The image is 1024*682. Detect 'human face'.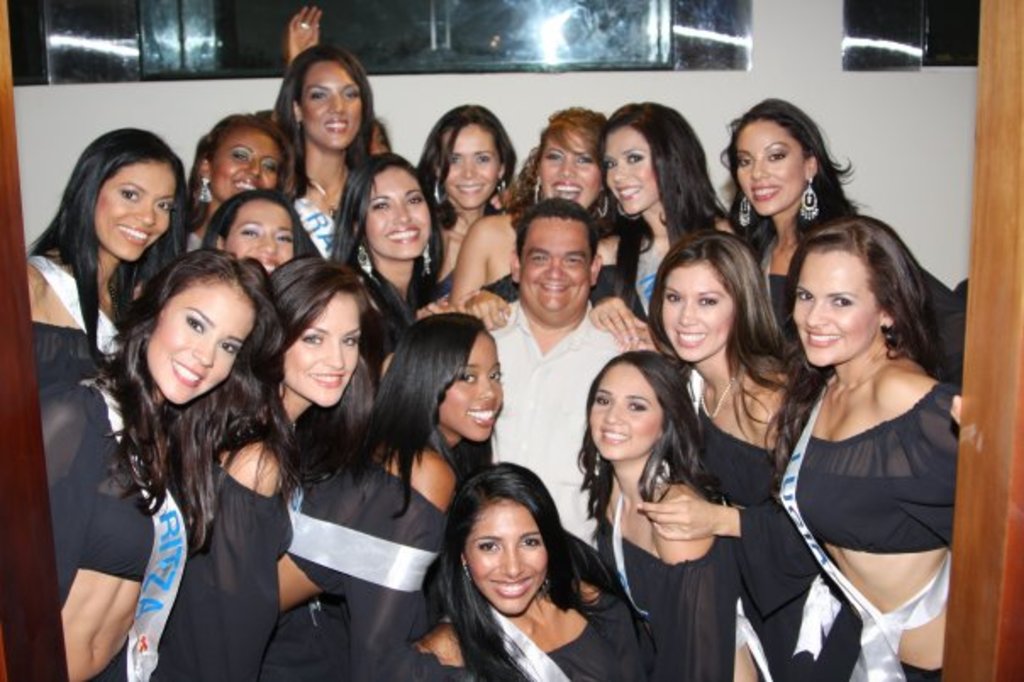
Detection: region(658, 275, 721, 366).
